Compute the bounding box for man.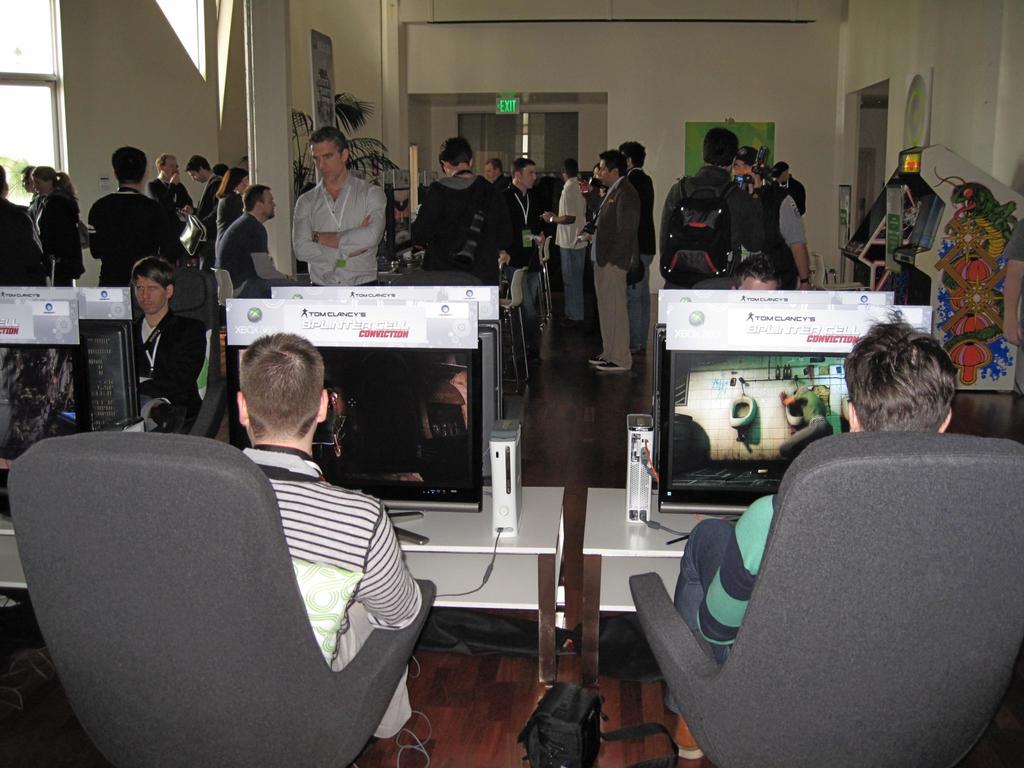
crop(543, 156, 594, 319).
